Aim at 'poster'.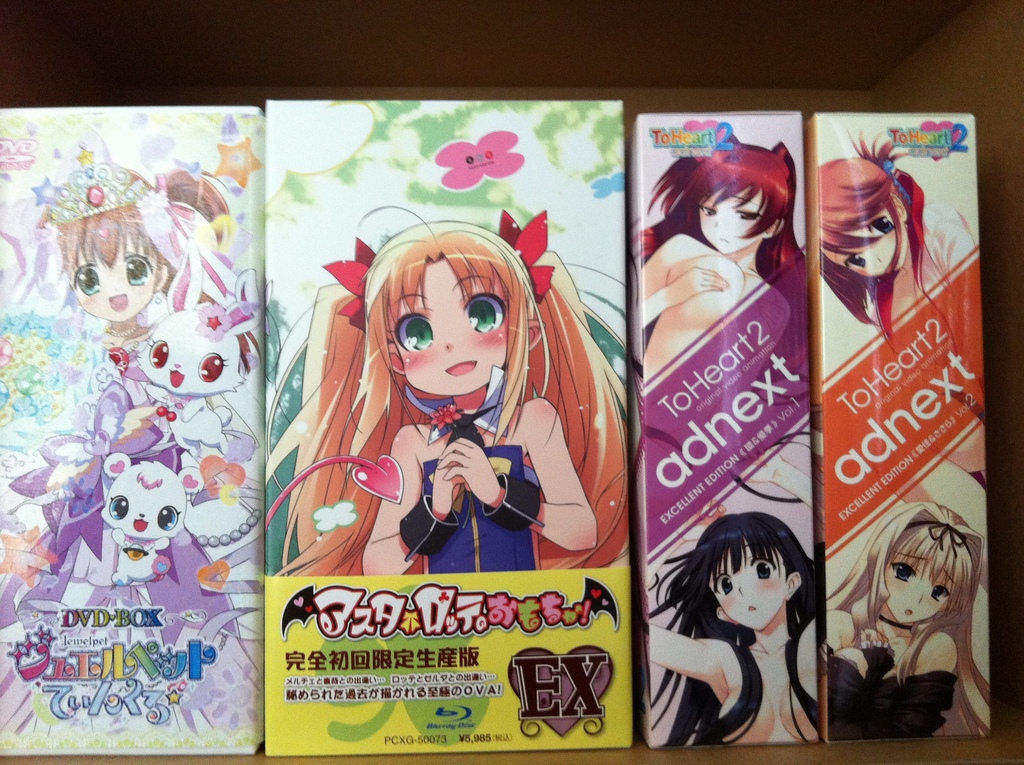
Aimed at [0, 107, 264, 753].
